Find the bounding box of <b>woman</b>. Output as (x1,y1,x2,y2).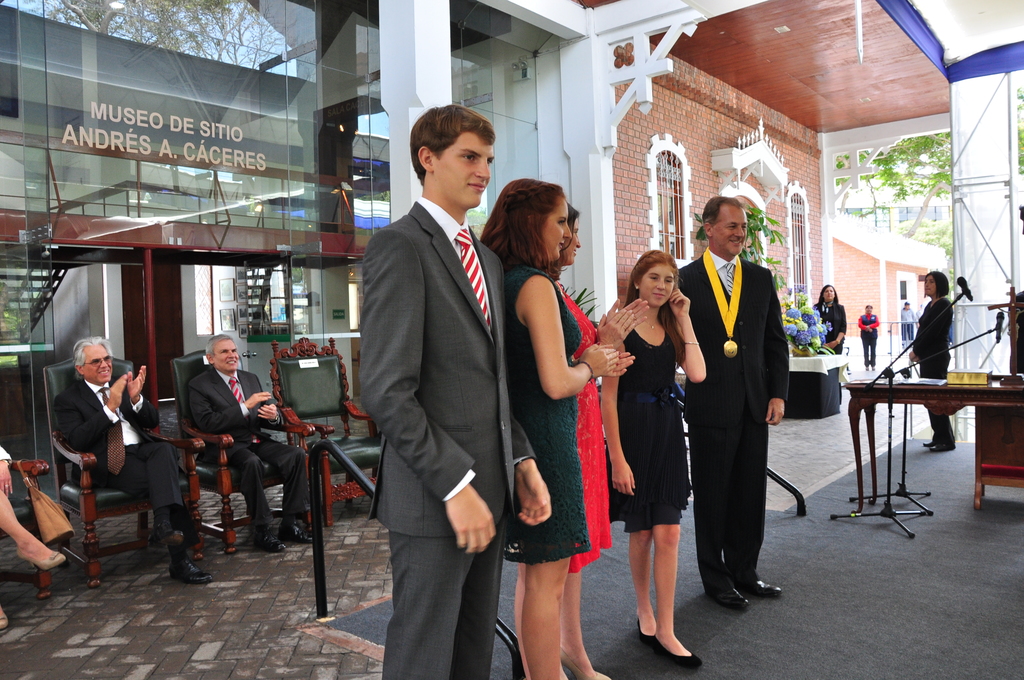
(554,201,651,679).
